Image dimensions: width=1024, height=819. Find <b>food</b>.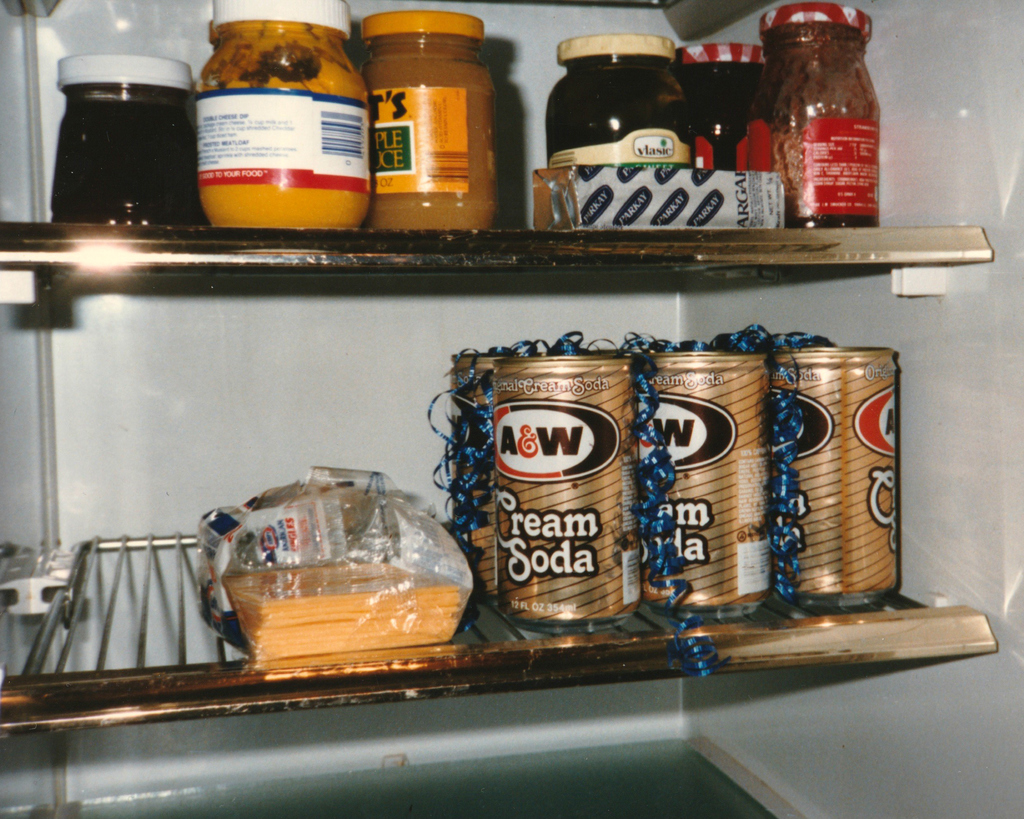
bbox=(212, 17, 368, 219).
